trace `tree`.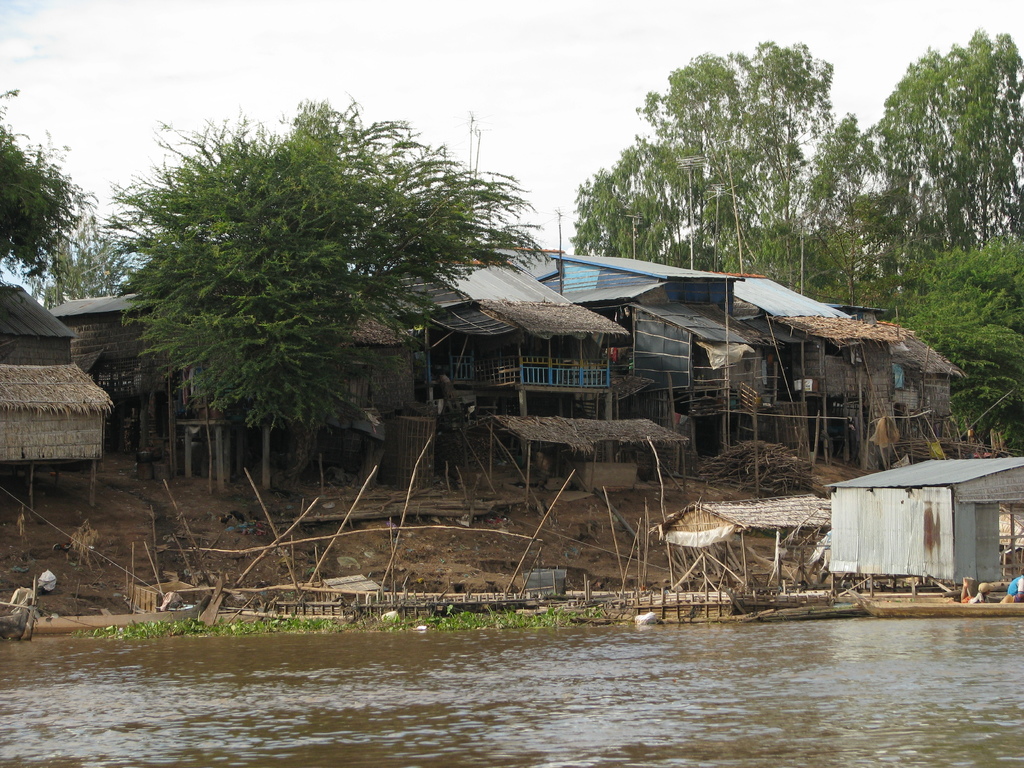
Traced to (890, 233, 1023, 455).
